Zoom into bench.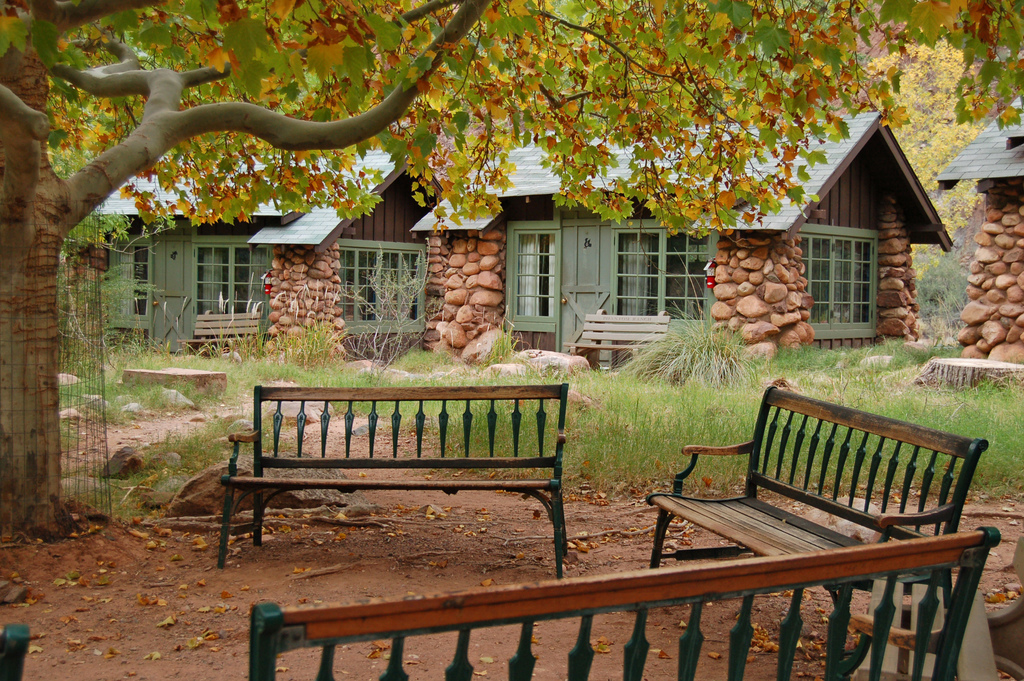
Zoom target: pyautogui.locateOnScreen(215, 382, 569, 578).
